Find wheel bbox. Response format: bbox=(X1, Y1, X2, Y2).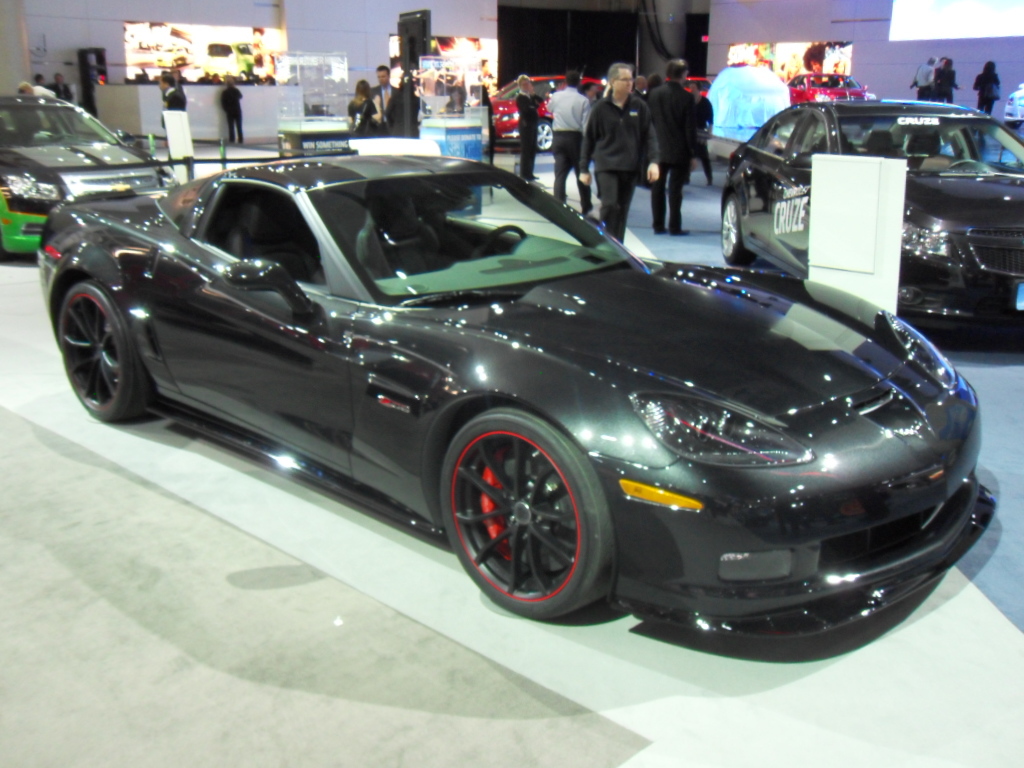
bbox=(445, 423, 616, 614).
